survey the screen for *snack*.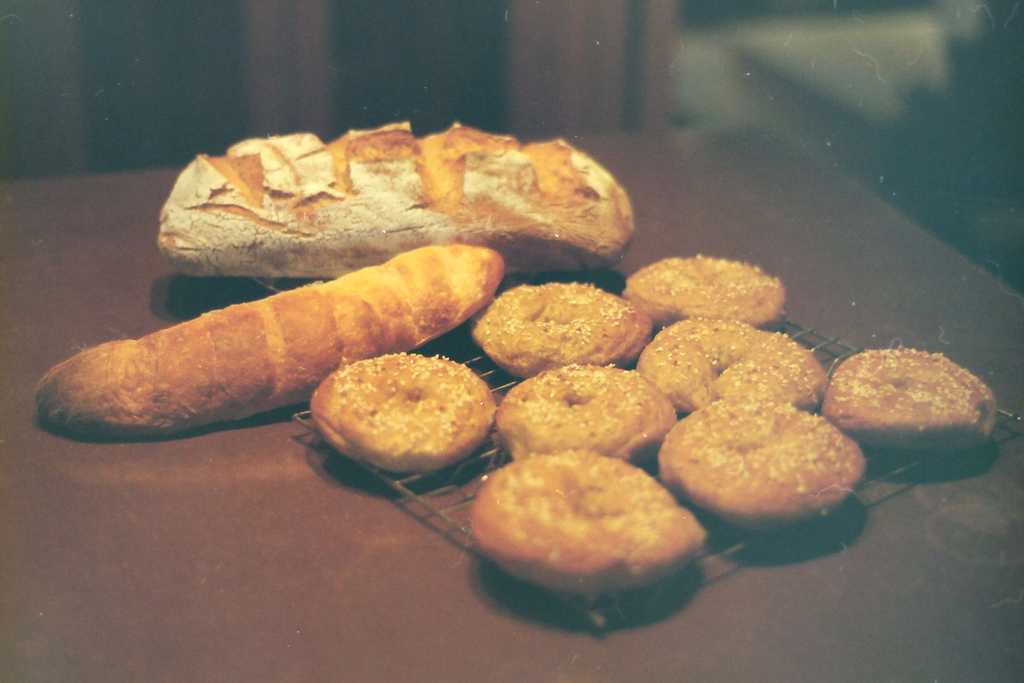
Survey found: <region>659, 397, 865, 530</region>.
